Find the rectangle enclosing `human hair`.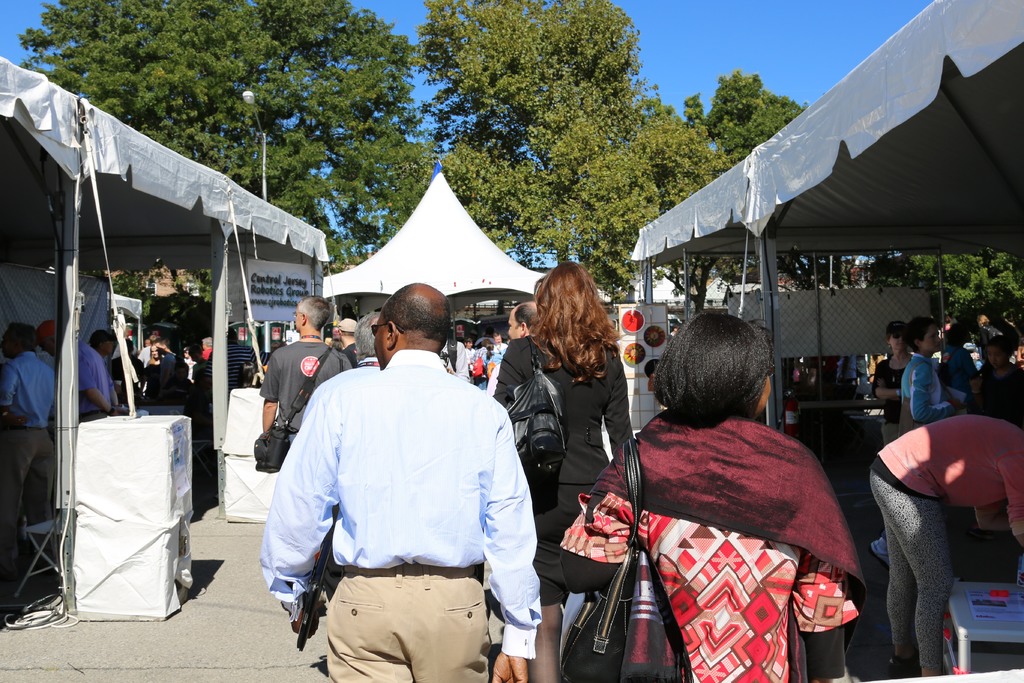
bbox=[465, 339, 473, 342].
